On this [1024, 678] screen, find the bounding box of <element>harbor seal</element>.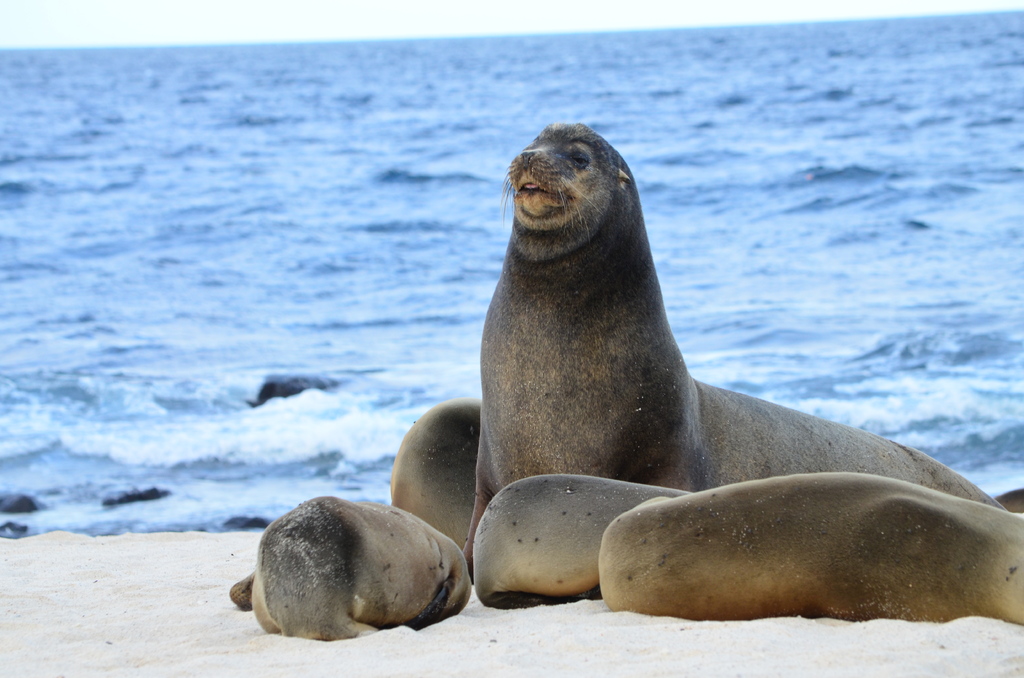
Bounding box: bbox(452, 123, 1005, 566).
